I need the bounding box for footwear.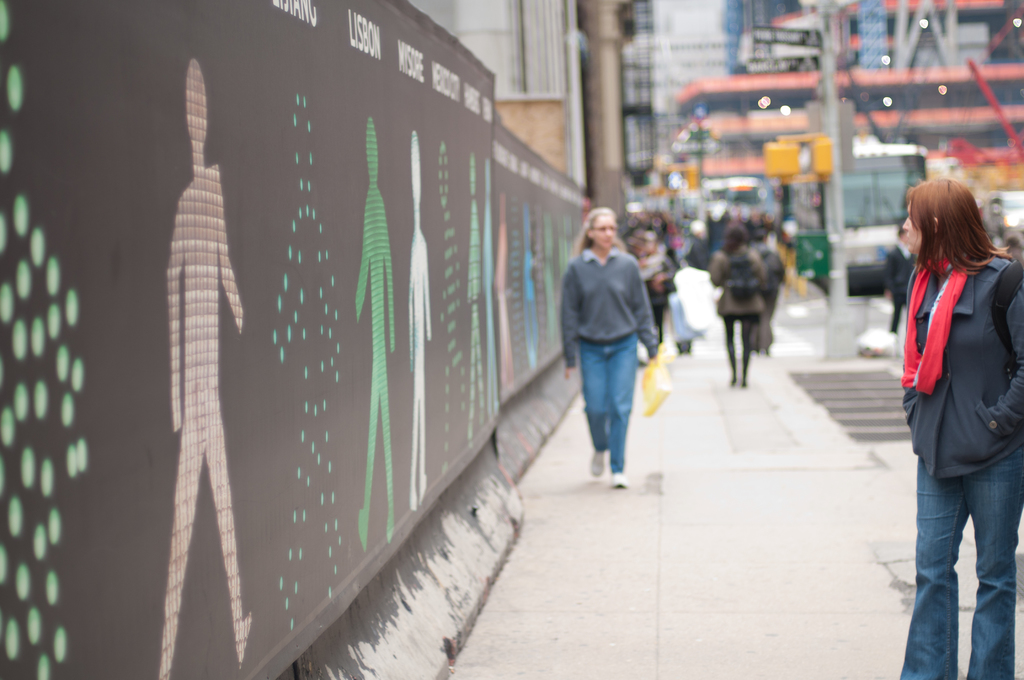
Here it is: (x1=611, y1=471, x2=628, y2=489).
